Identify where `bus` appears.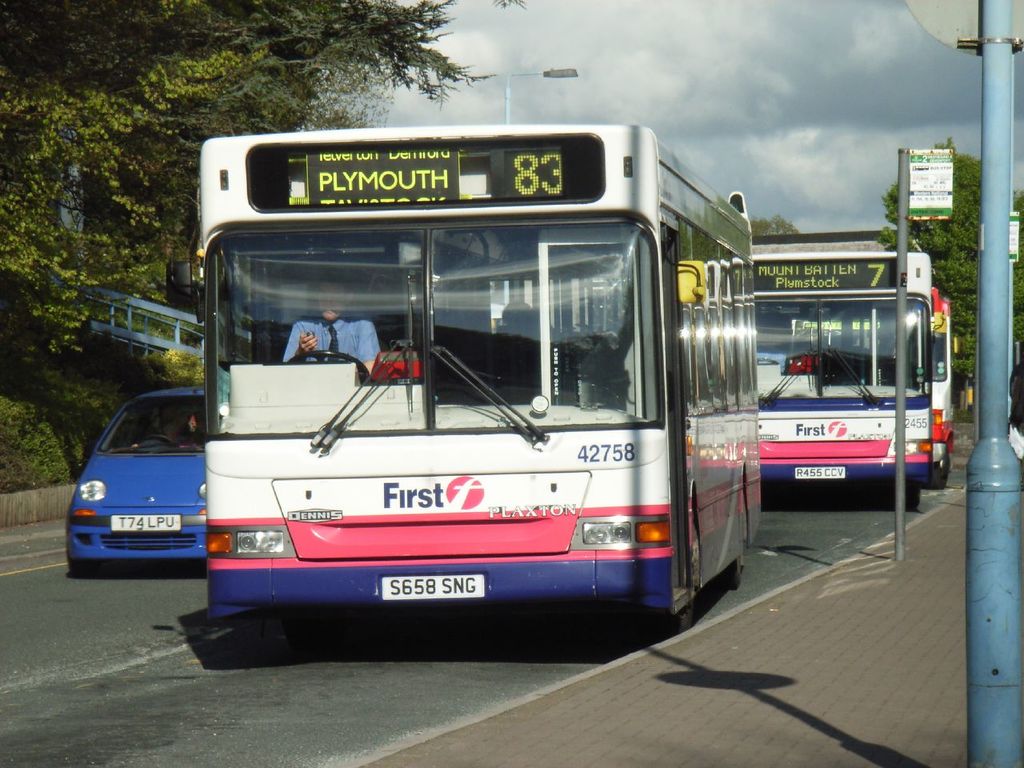
Appears at x1=751, y1=250, x2=933, y2=511.
